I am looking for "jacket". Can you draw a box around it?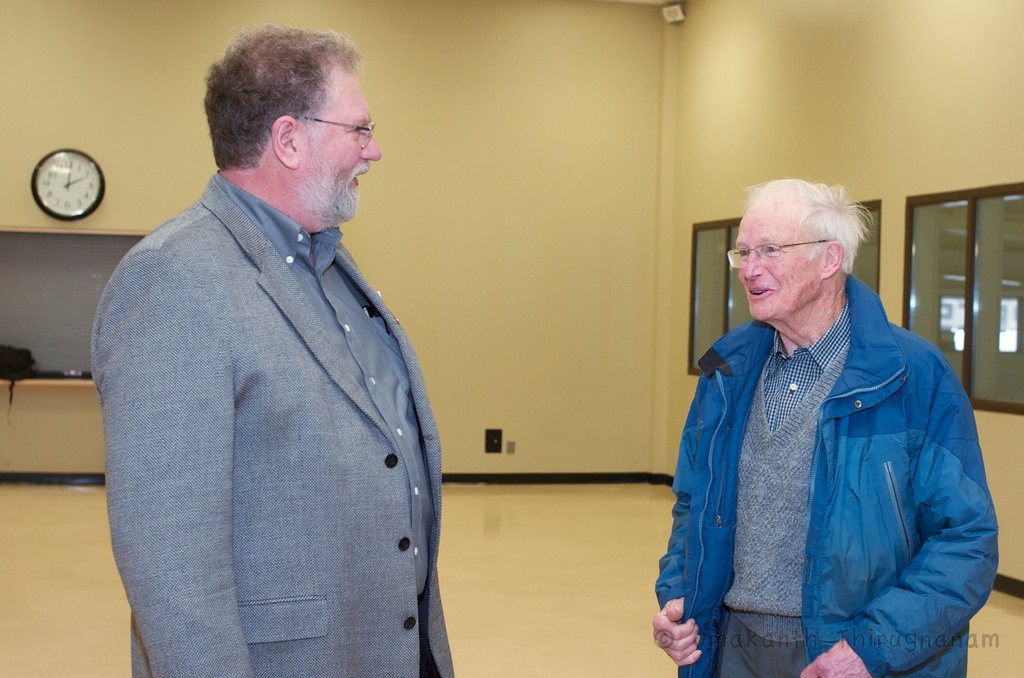
Sure, the bounding box is x1=655 y1=271 x2=998 y2=677.
